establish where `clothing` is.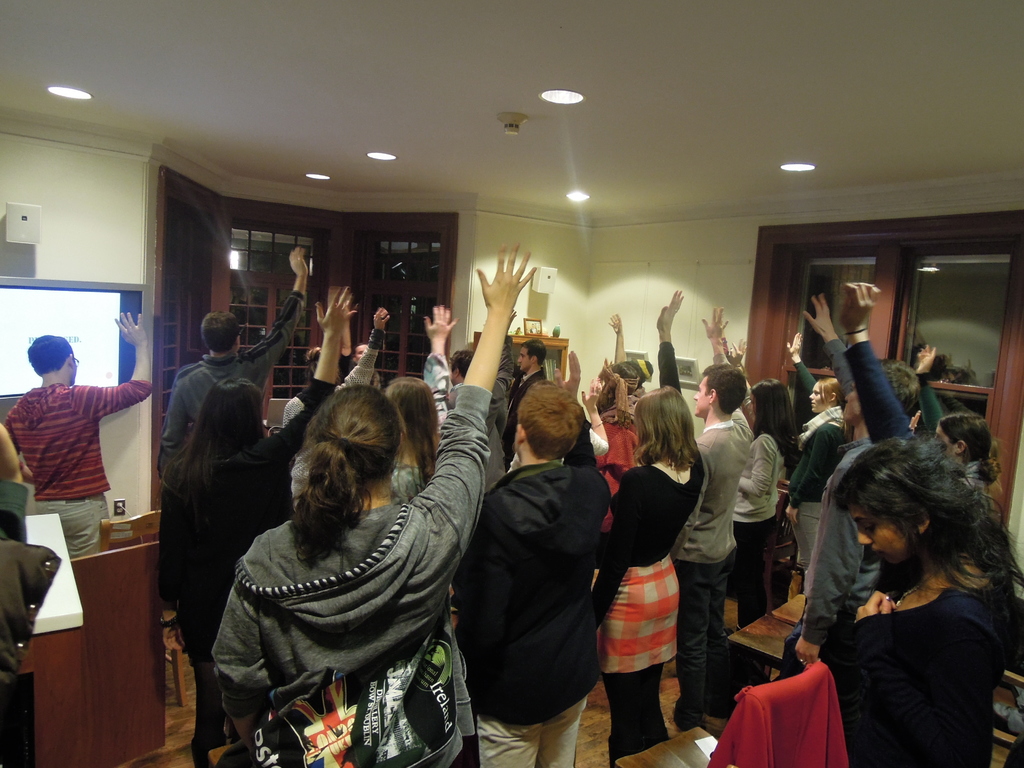
Established at box=[668, 409, 748, 565].
